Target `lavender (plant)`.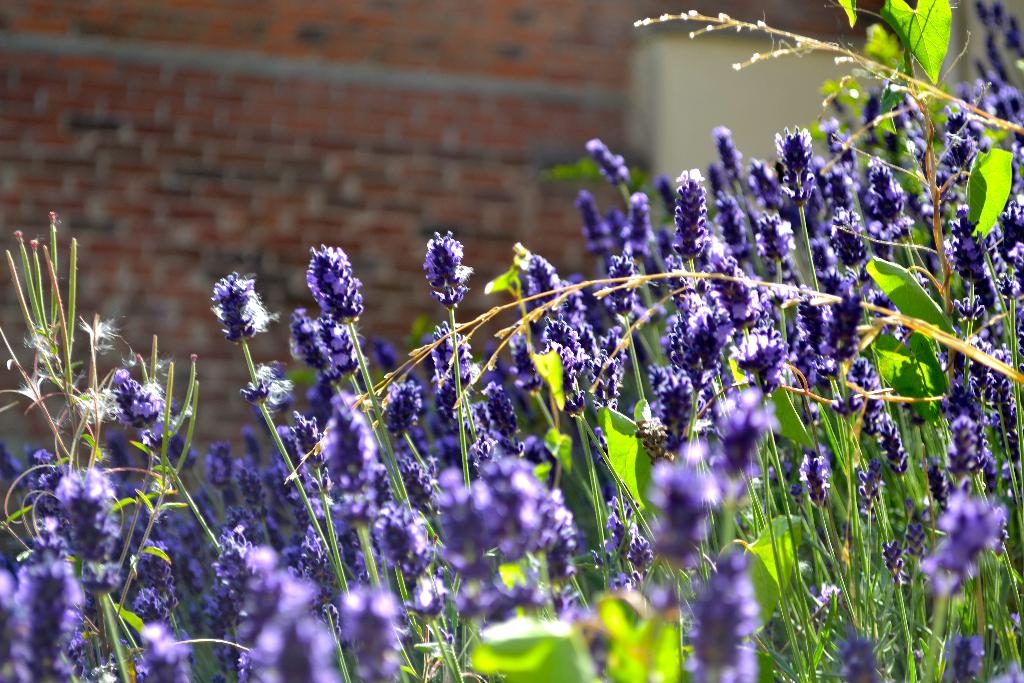
Target region: box=[346, 581, 401, 682].
